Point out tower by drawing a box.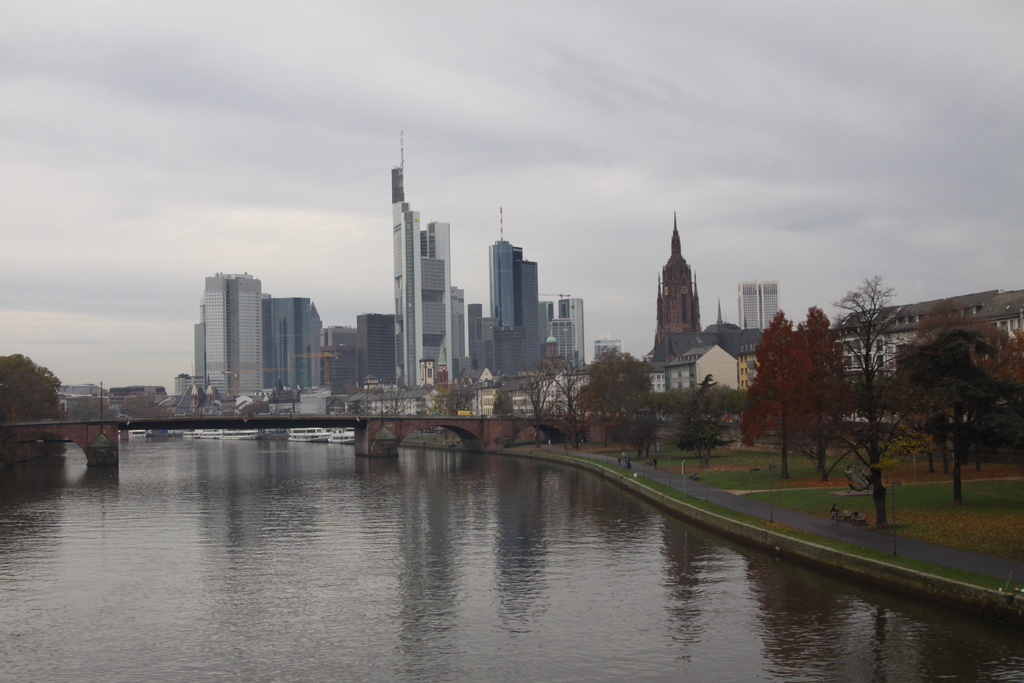
crop(468, 305, 483, 358).
